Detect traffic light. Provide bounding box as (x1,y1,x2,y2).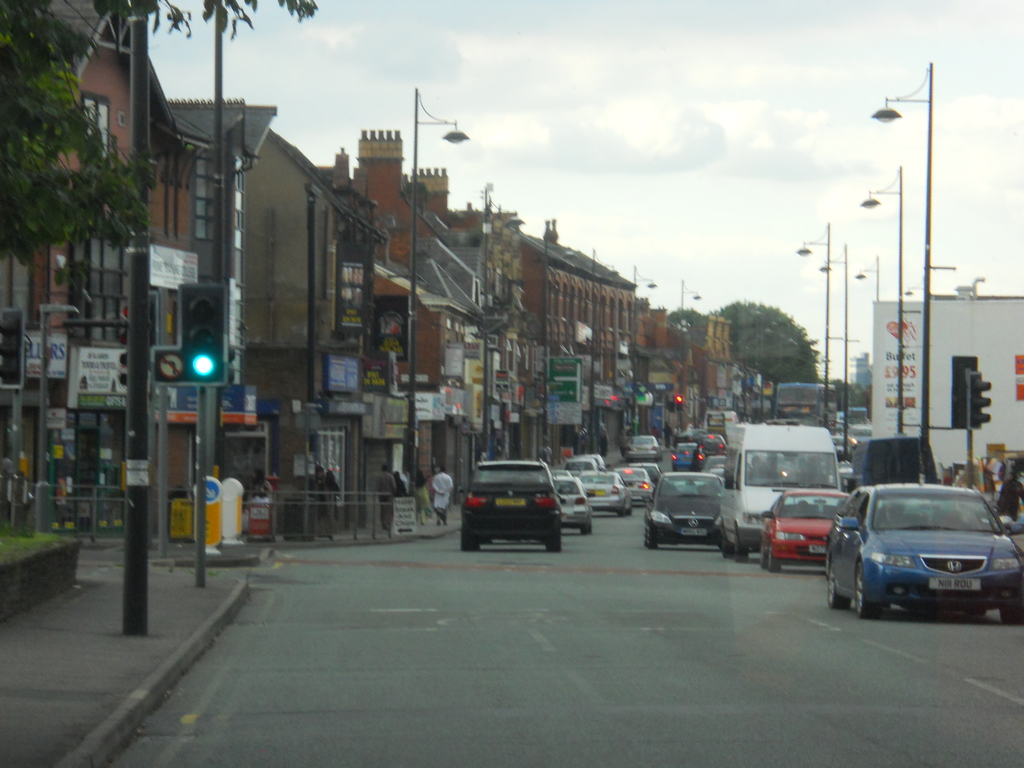
(118,302,131,389).
